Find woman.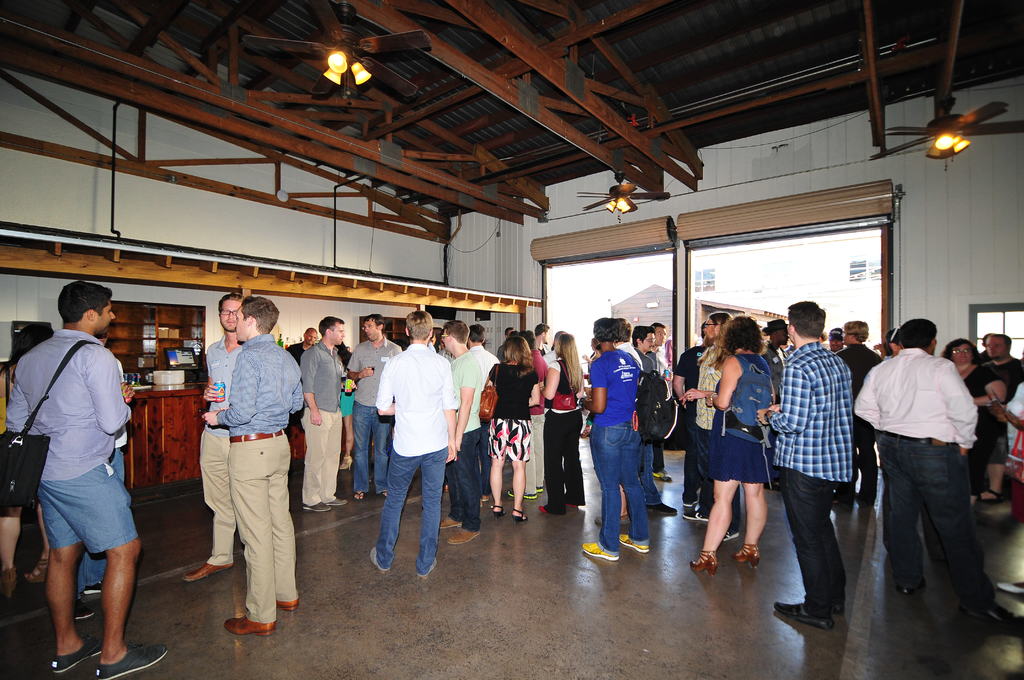
(950,334,1013,508).
